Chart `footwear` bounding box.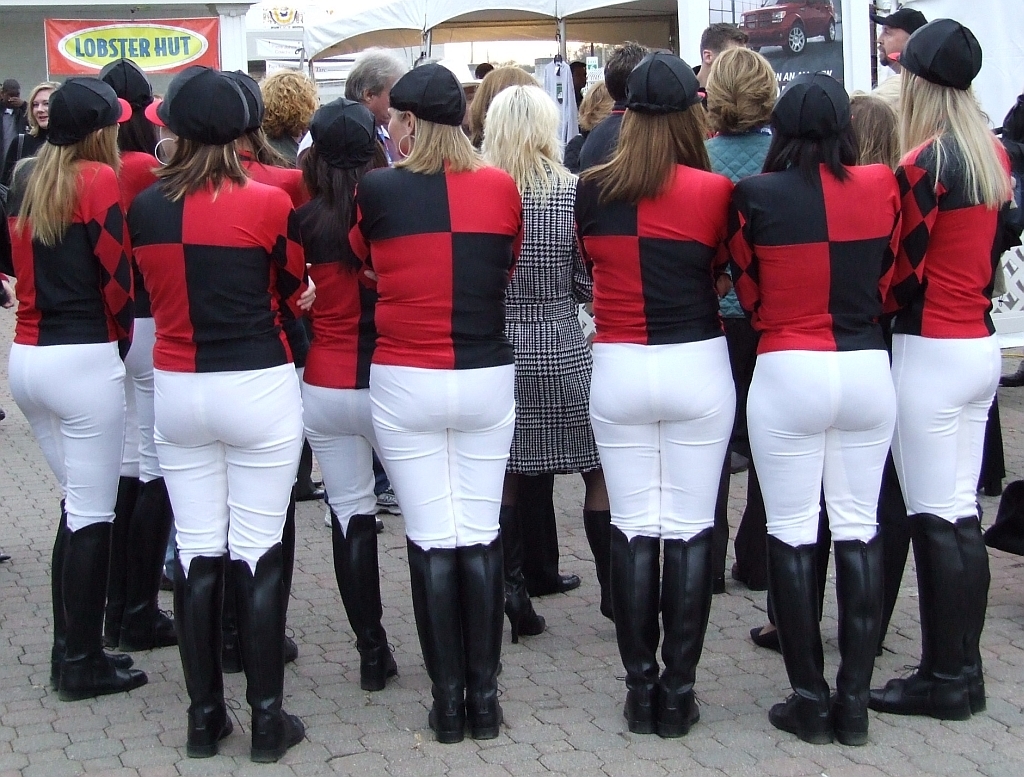
Charted: box(168, 543, 234, 757).
